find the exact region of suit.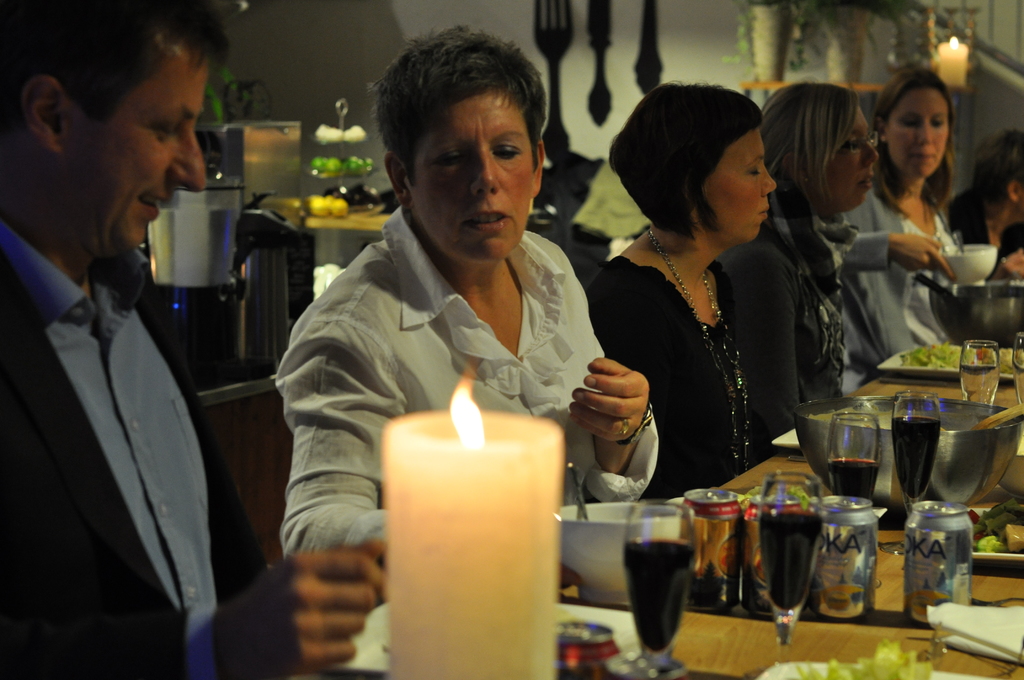
Exact region: {"x1": 4, "y1": 247, "x2": 271, "y2": 679}.
